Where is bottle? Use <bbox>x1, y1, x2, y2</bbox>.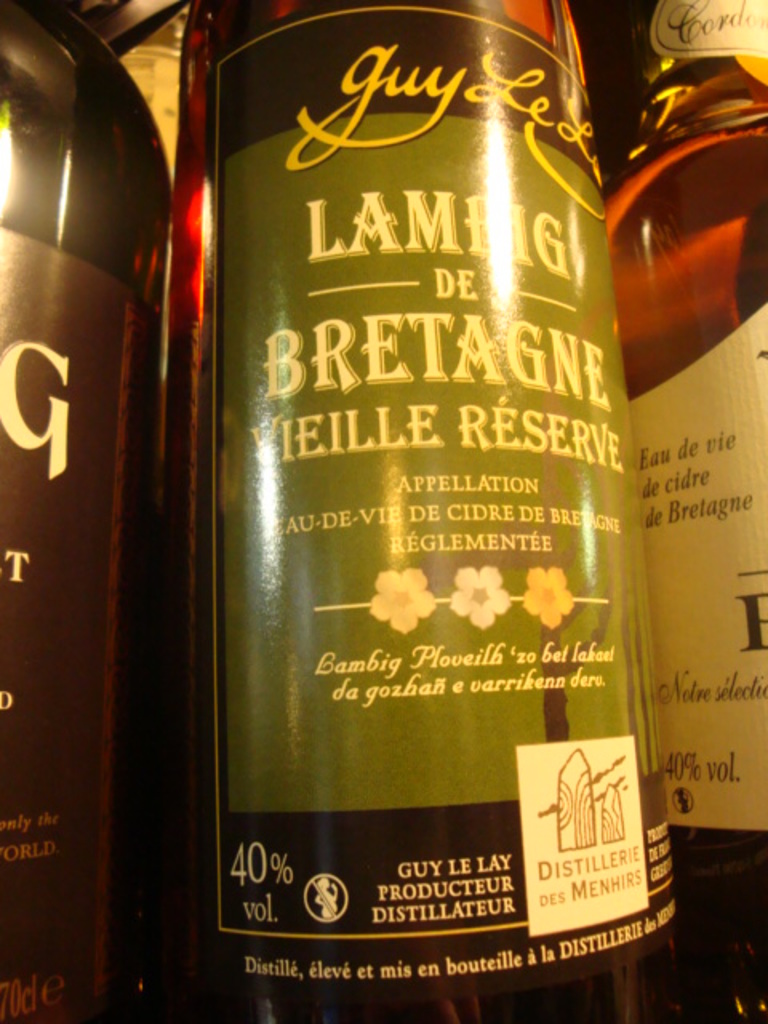
<bbox>0, 0, 174, 1022</bbox>.
